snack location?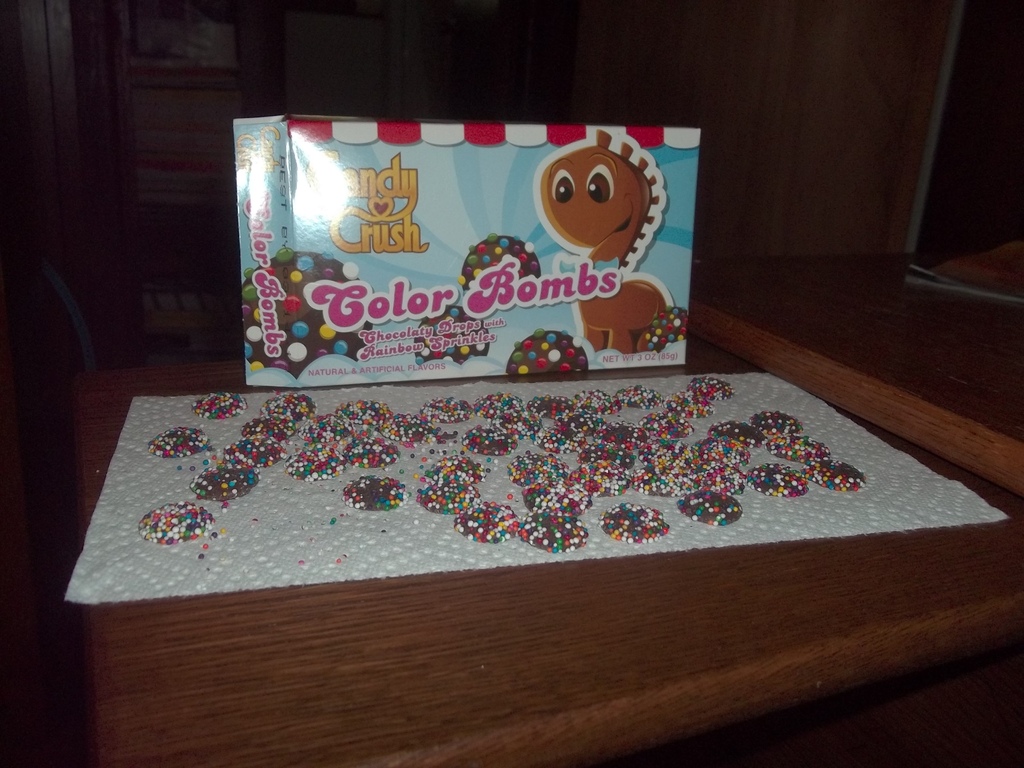
[left=469, top=428, right=516, bottom=450]
